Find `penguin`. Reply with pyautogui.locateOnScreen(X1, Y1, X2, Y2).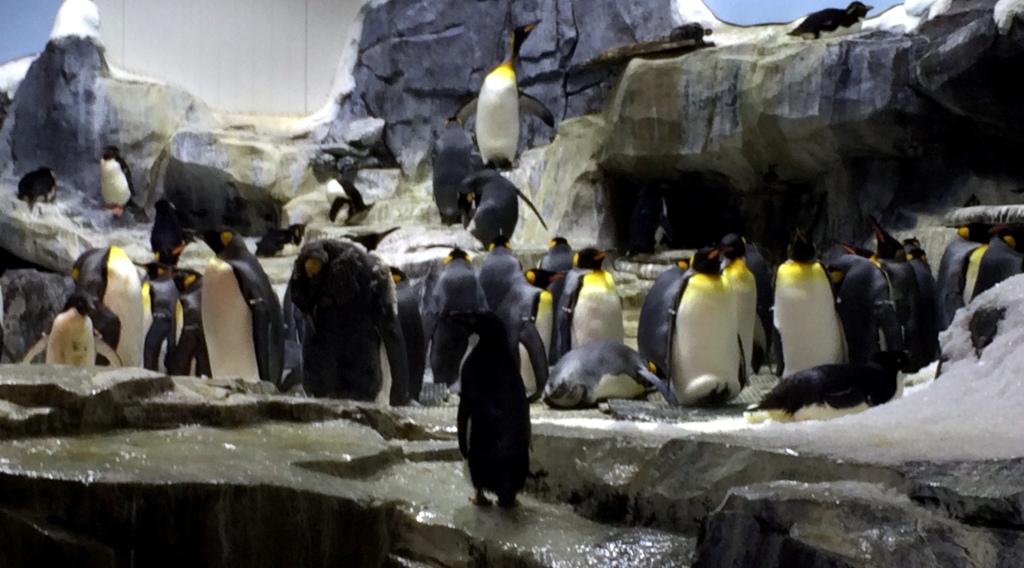
pyautogui.locateOnScreen(420, 241, 486, 393).
